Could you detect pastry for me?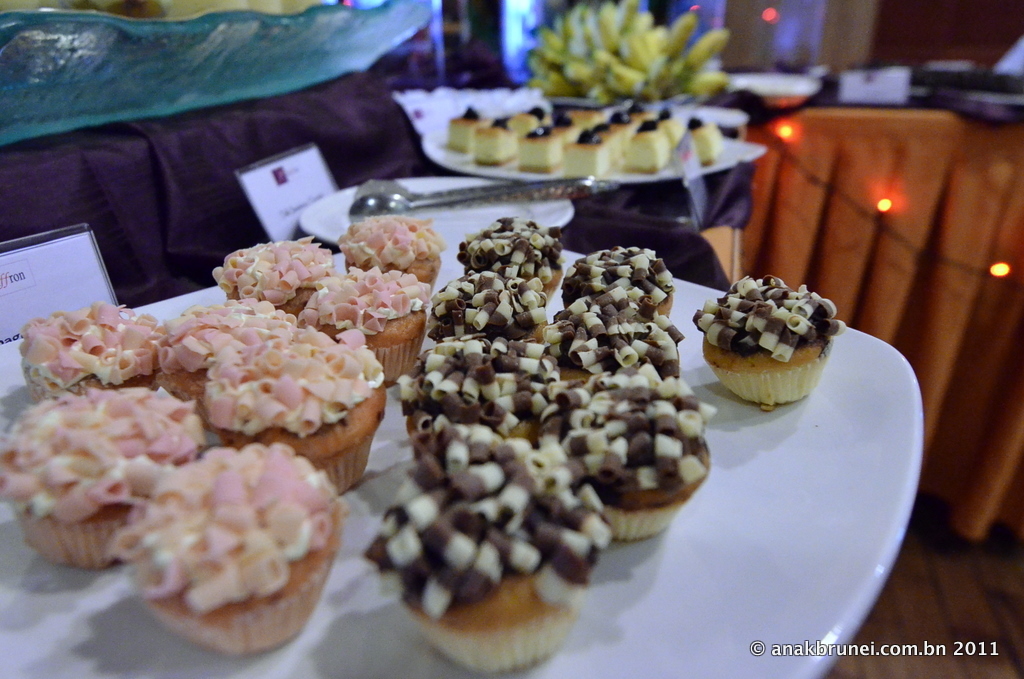
Detection result: bbox(550, 289, 691, 391).
